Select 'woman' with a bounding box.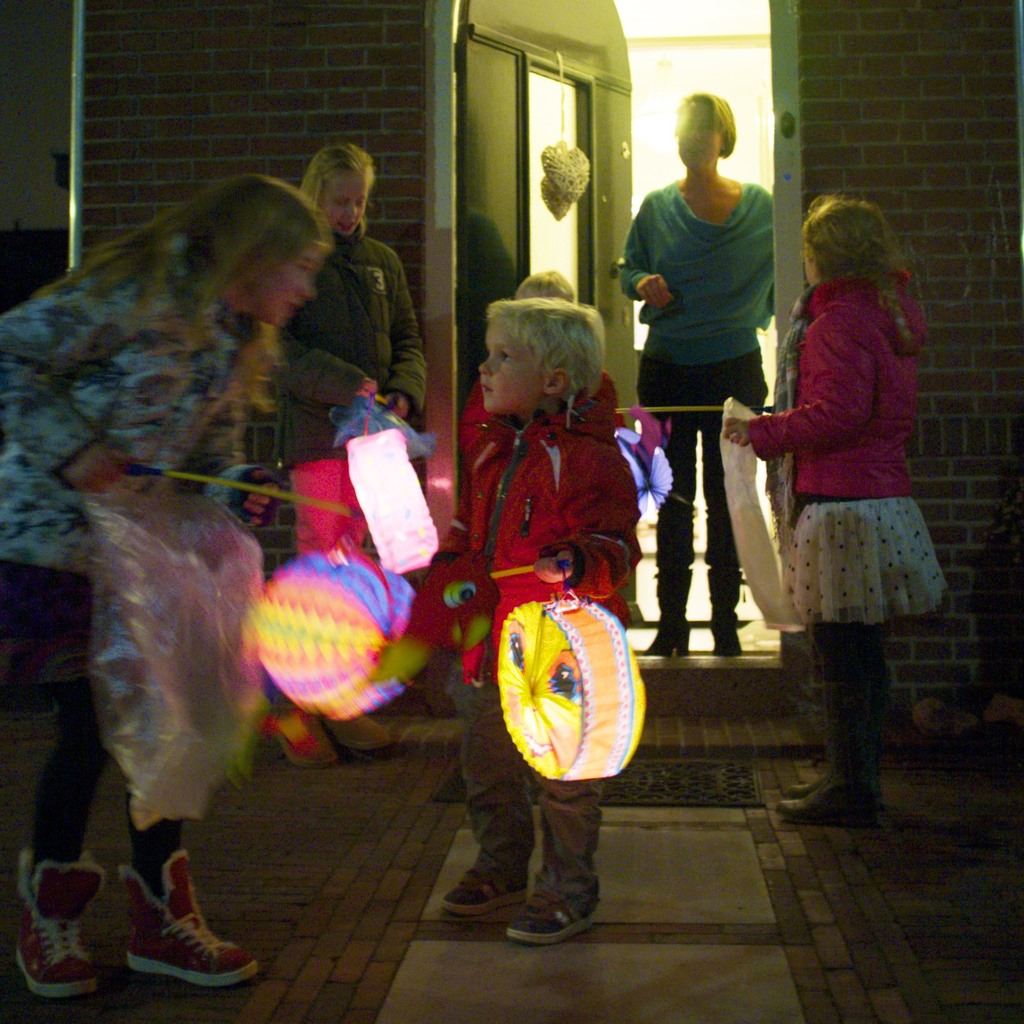
l=267, t=139, r=429, b=767.
